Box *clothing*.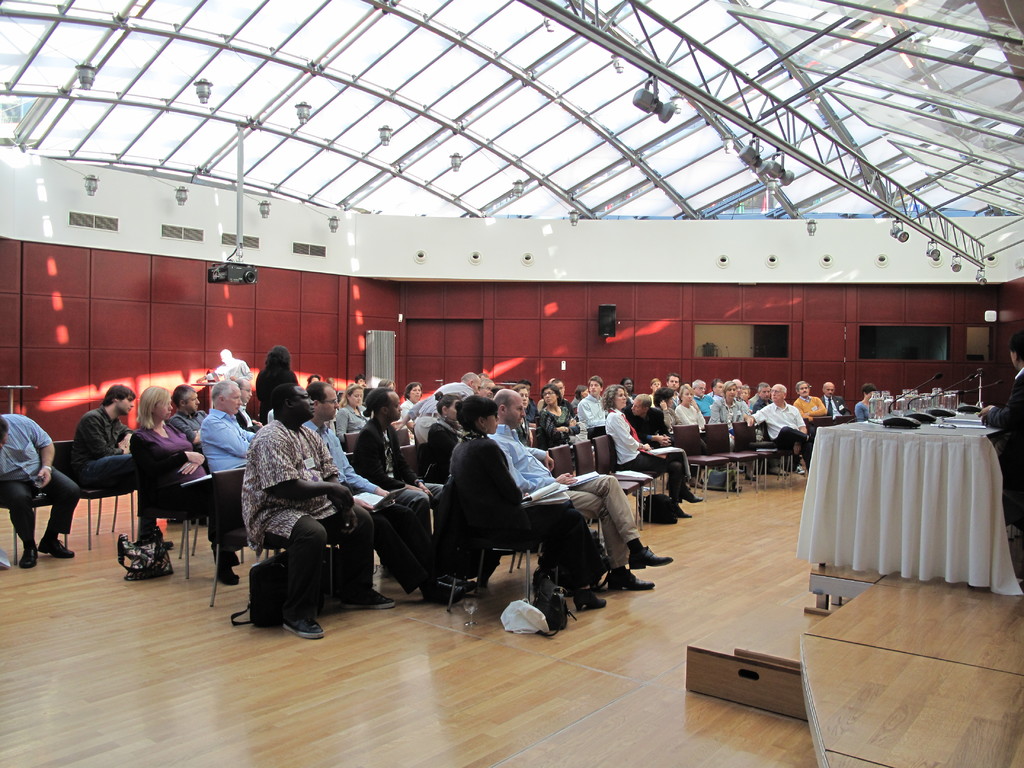
<region>70, 406, 134, 486</region>.
